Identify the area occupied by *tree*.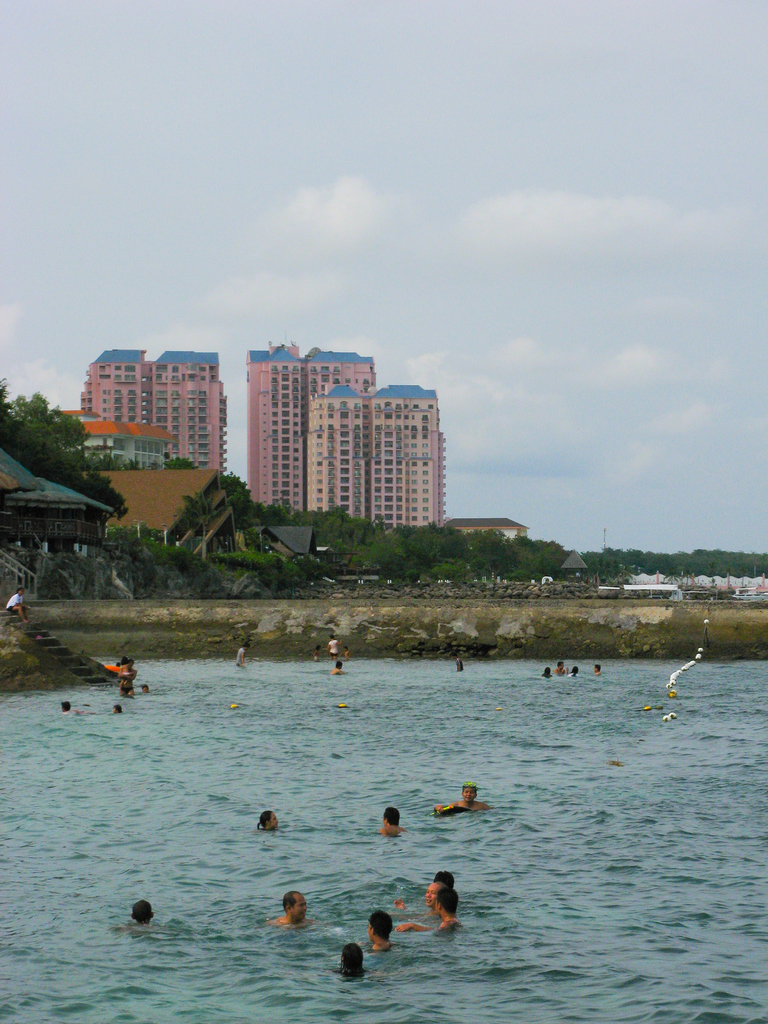
Area: <region>175, 491, 219, 564</region>.
